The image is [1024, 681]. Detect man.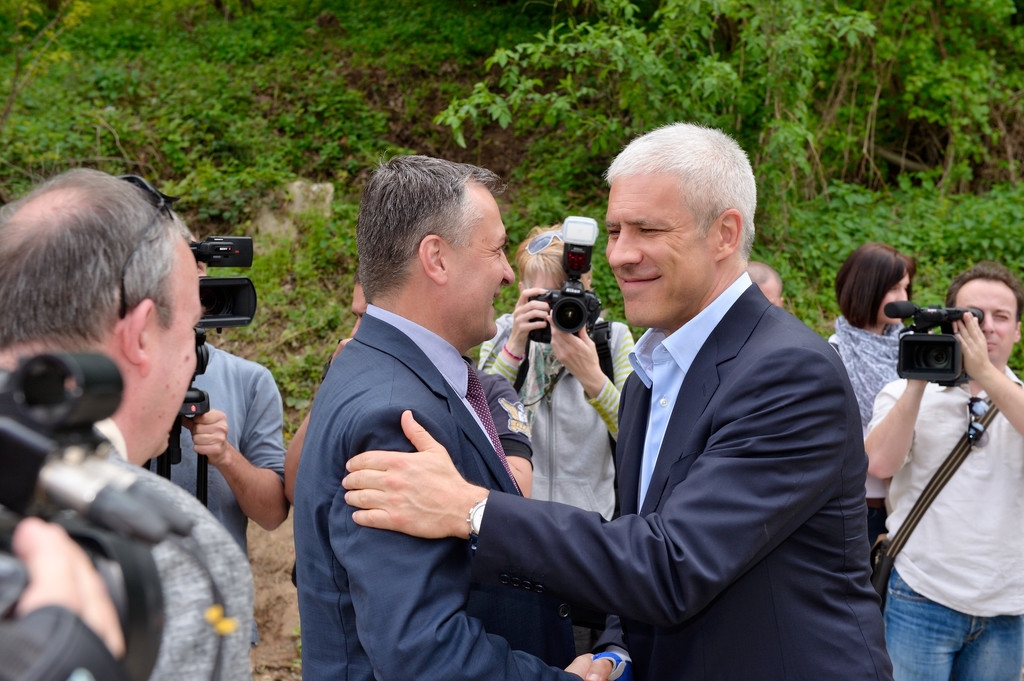
Detection: bbox=(287, 260, 540, 504).
